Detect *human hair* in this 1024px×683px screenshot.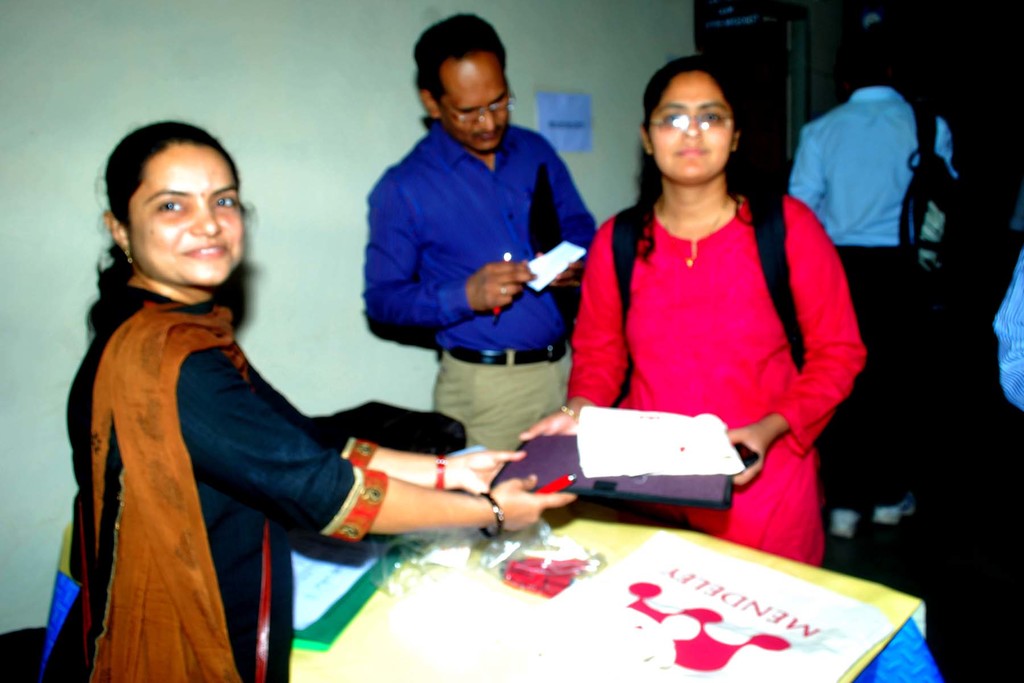
Detection: box(87, 120, 270, 324).
